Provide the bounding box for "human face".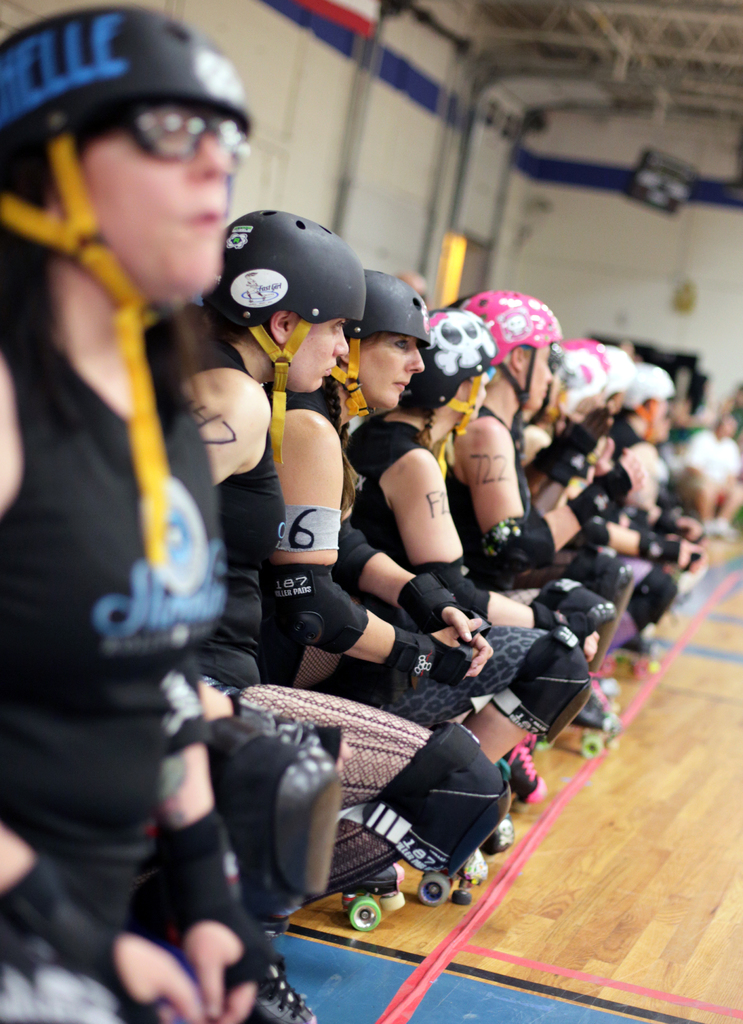
(521, 345, 557, 415).
